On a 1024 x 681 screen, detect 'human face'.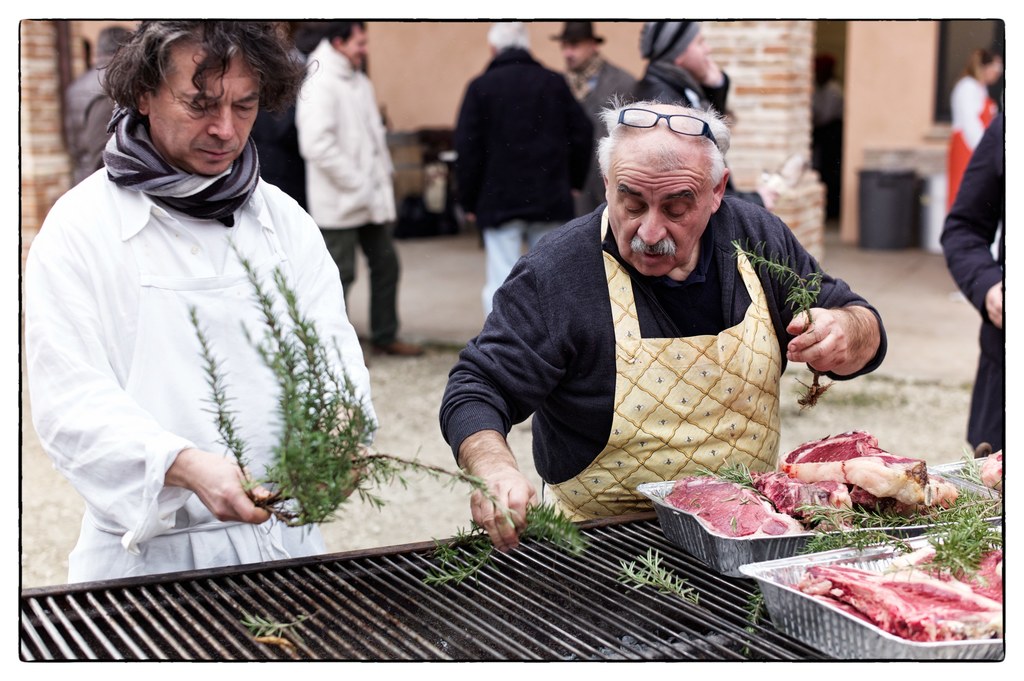
<box>342,24,370,67</box>.
